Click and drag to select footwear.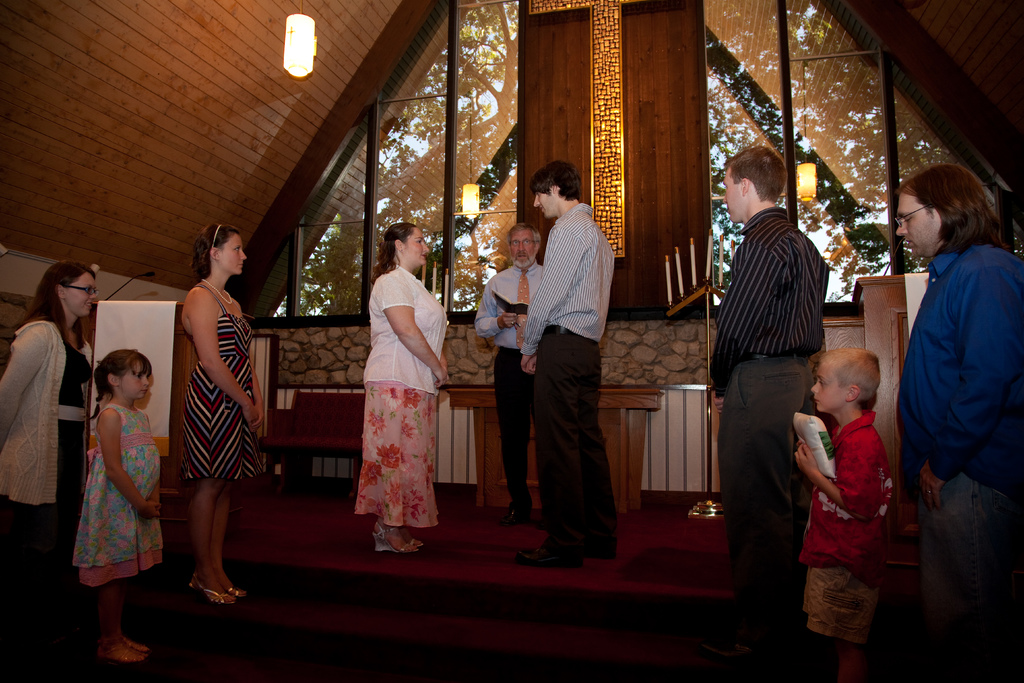
Selection: bbox(211, 571, 248, 598).
